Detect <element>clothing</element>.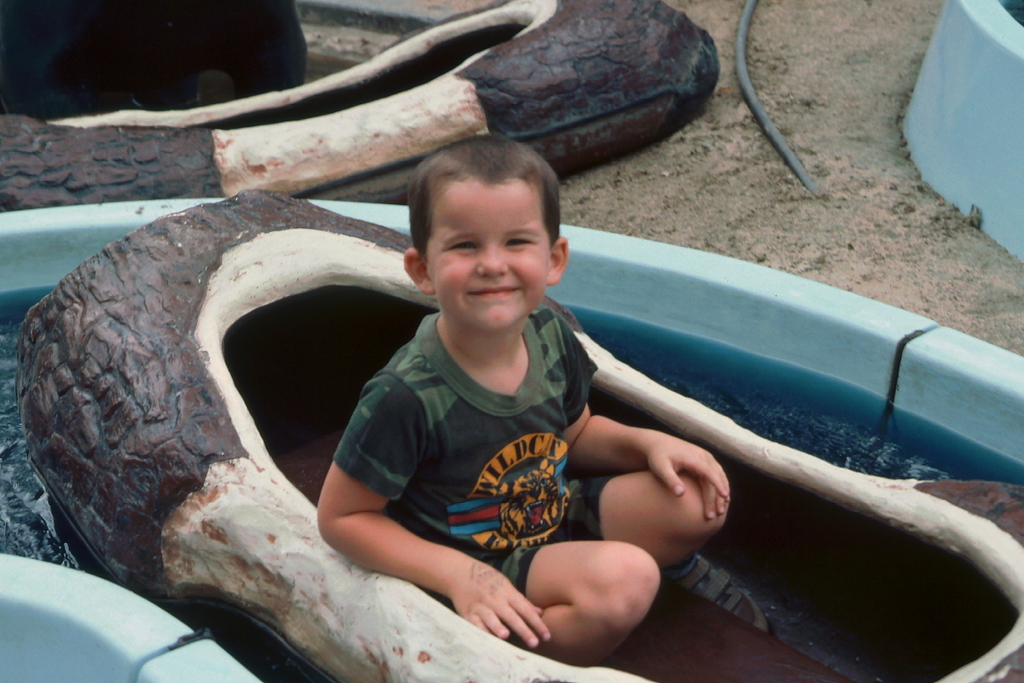
Detected at 334:311:608:542.
